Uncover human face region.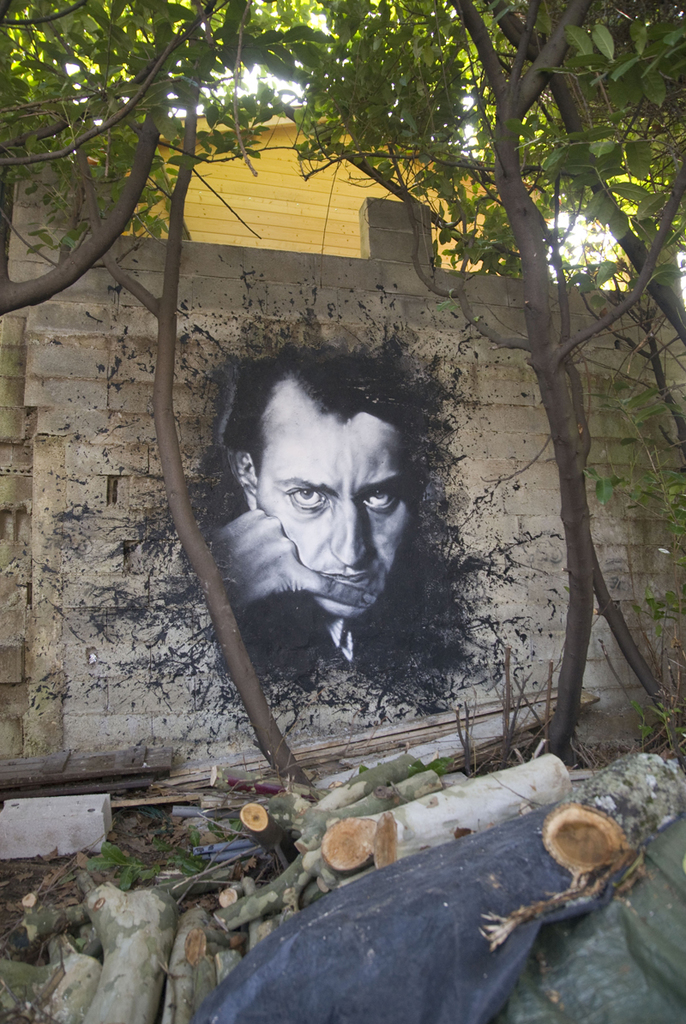
Uncovered: [255,420,415,618].
